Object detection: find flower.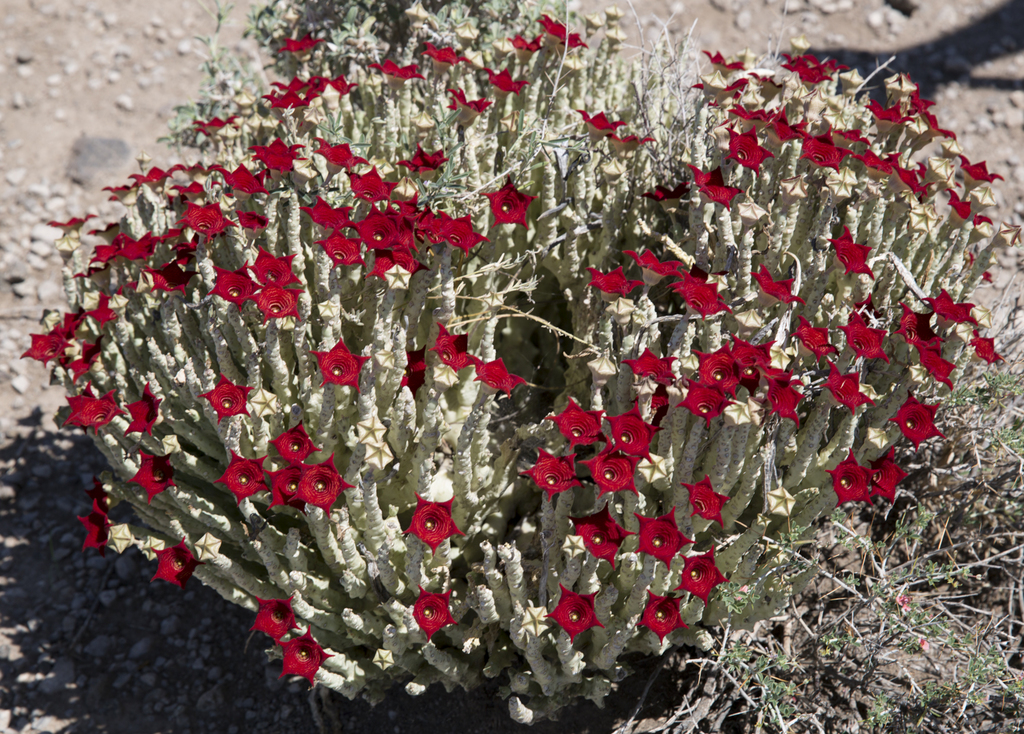
x1=918 y1=343 x2=958 y2=393.
